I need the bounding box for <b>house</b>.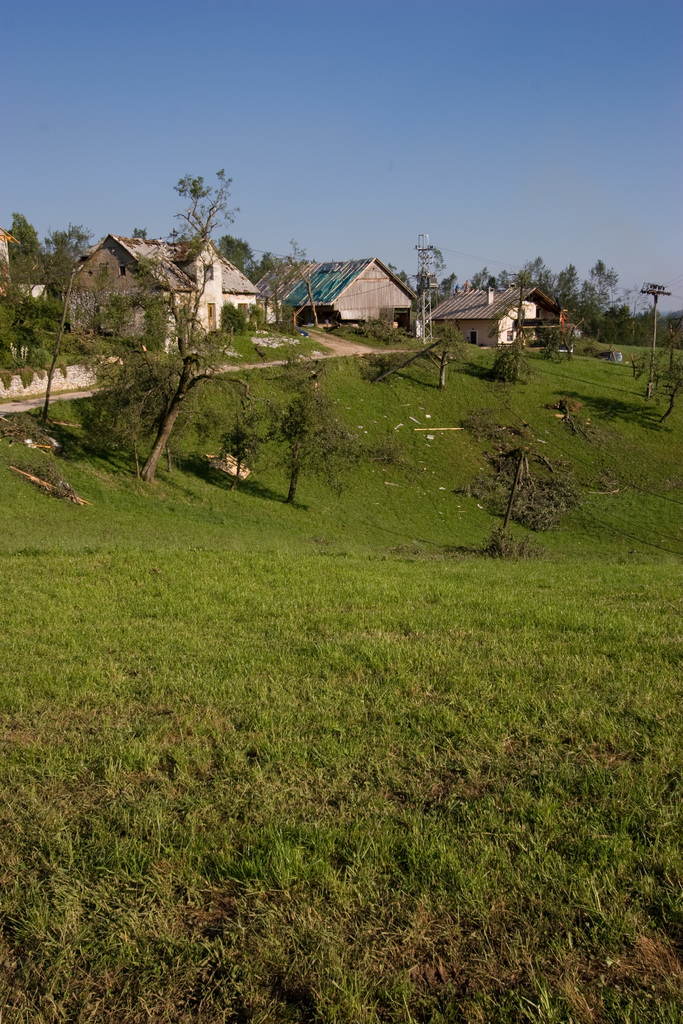
Here it is: bbox(425, 288, 566, 351).
